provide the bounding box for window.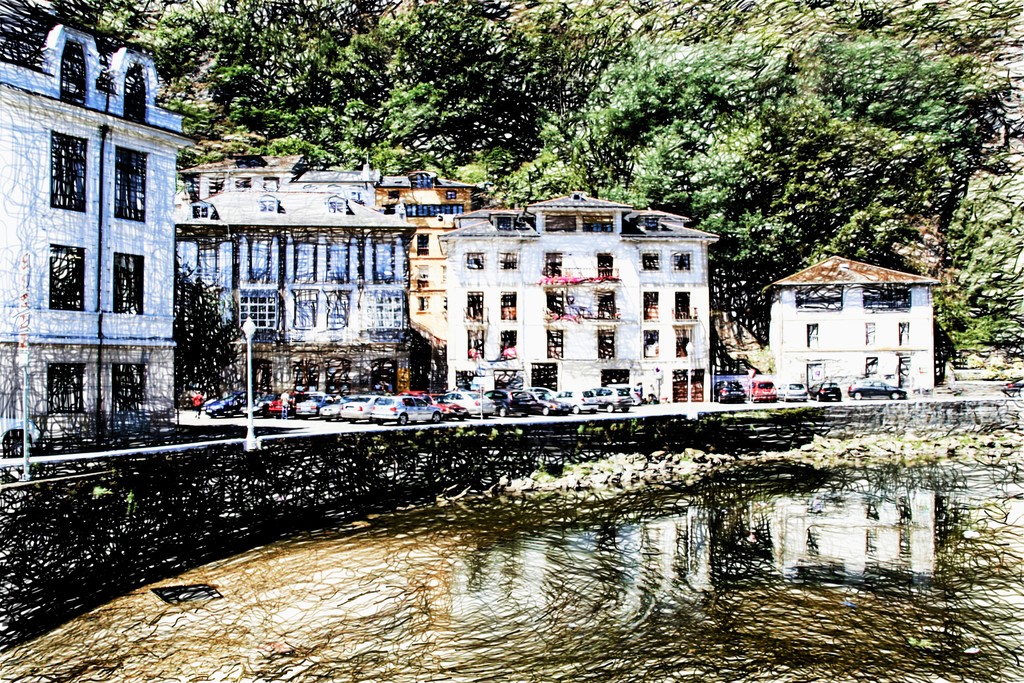
{"left": 467, "top": 323, "right": 483, "bottom": 361}.
